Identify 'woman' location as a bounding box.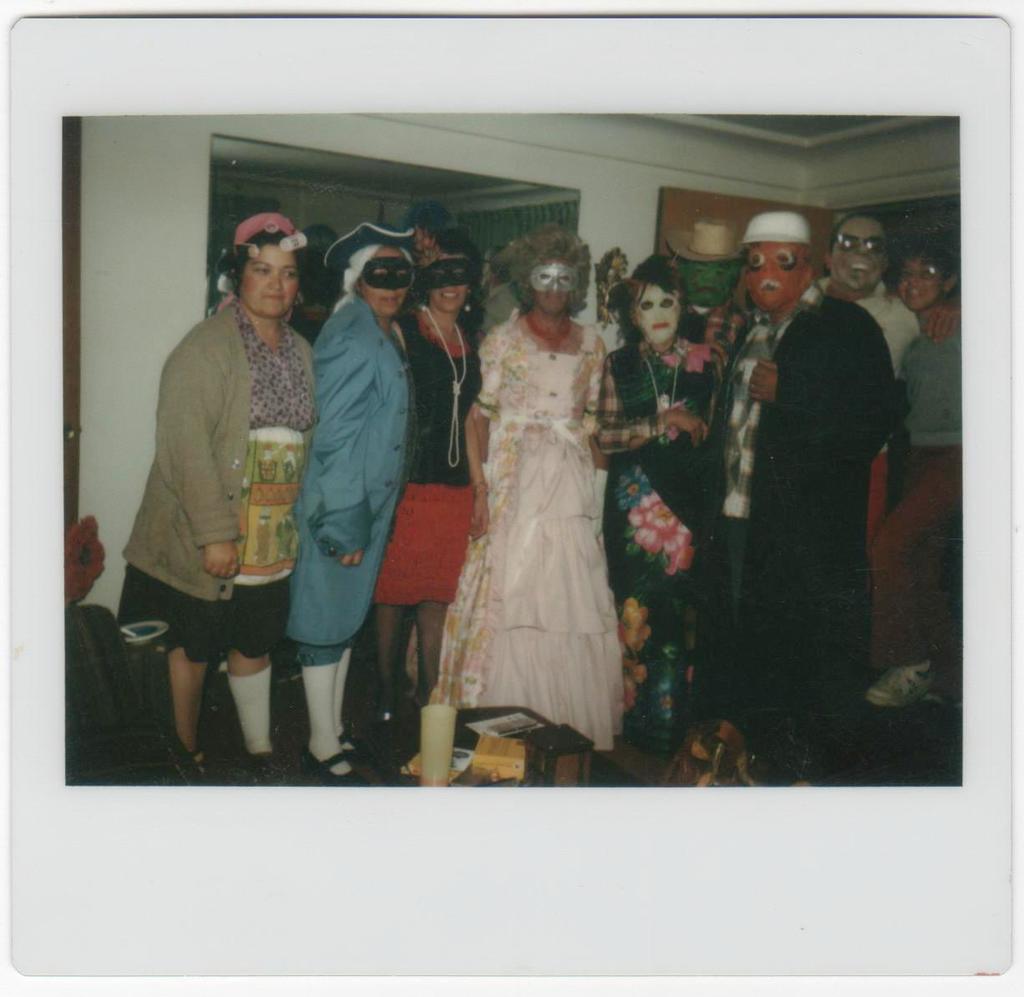
{"left": 591, "top": 244, "right": 722, "bottom": 752}.
